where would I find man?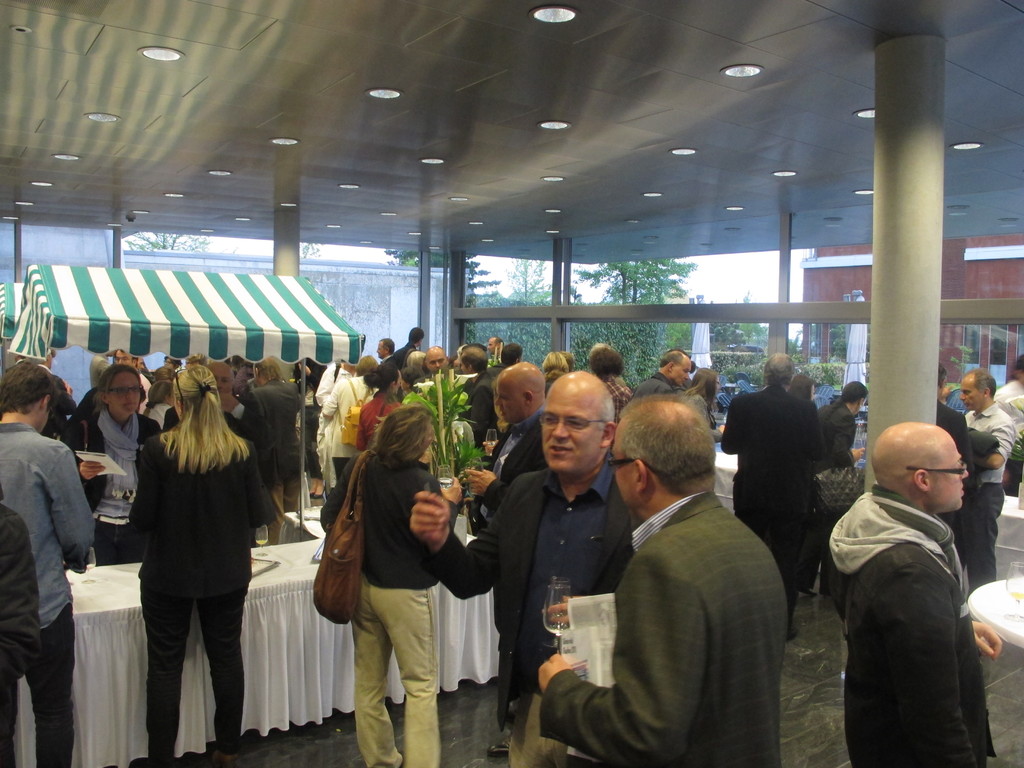
At 629, 346, 695, 398.
